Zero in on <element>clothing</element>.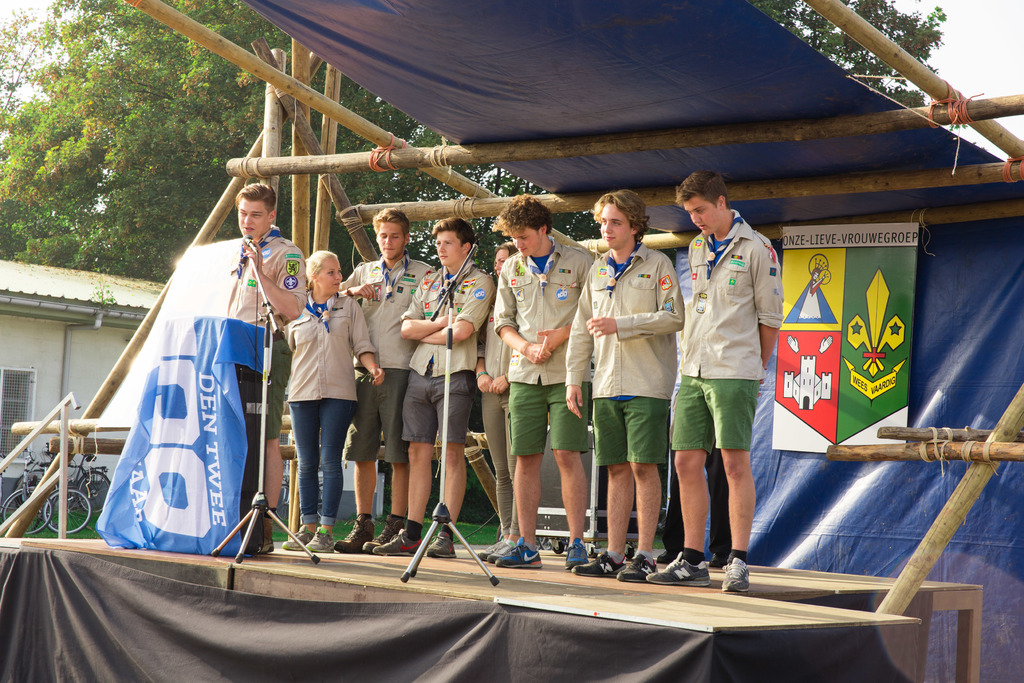
Zeroed in: left=472, top=296, right=514, bottom=530.
